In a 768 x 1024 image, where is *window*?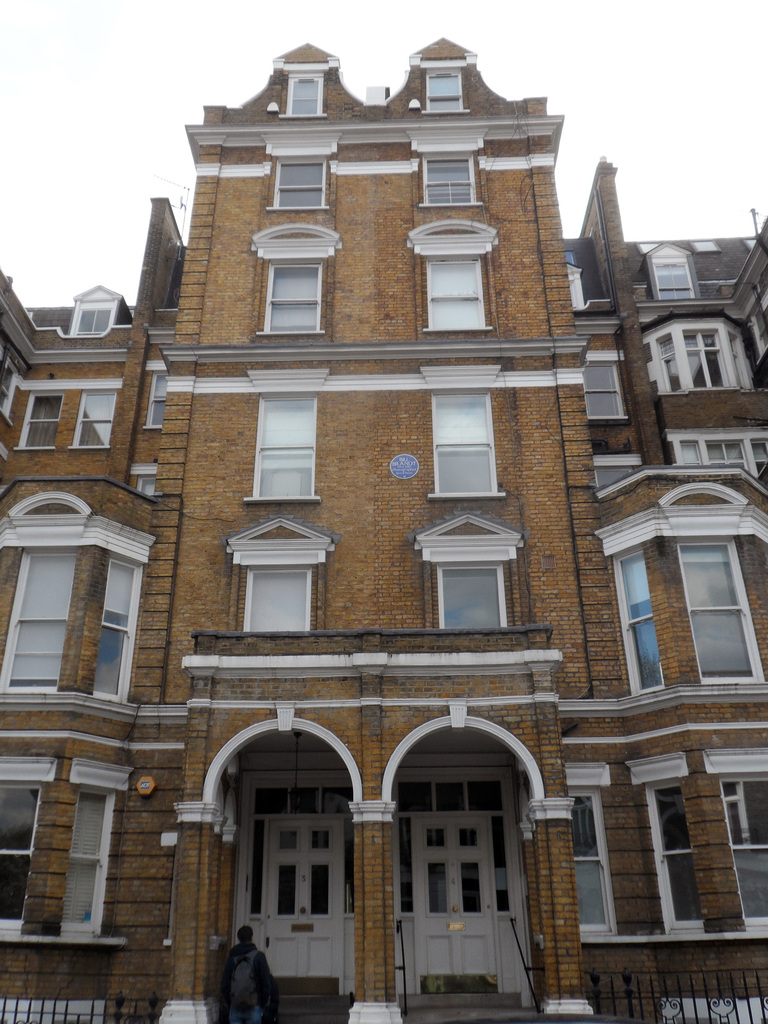
{"x1": 243, "y1": 398, "x2": 320, "y2": 505}.
